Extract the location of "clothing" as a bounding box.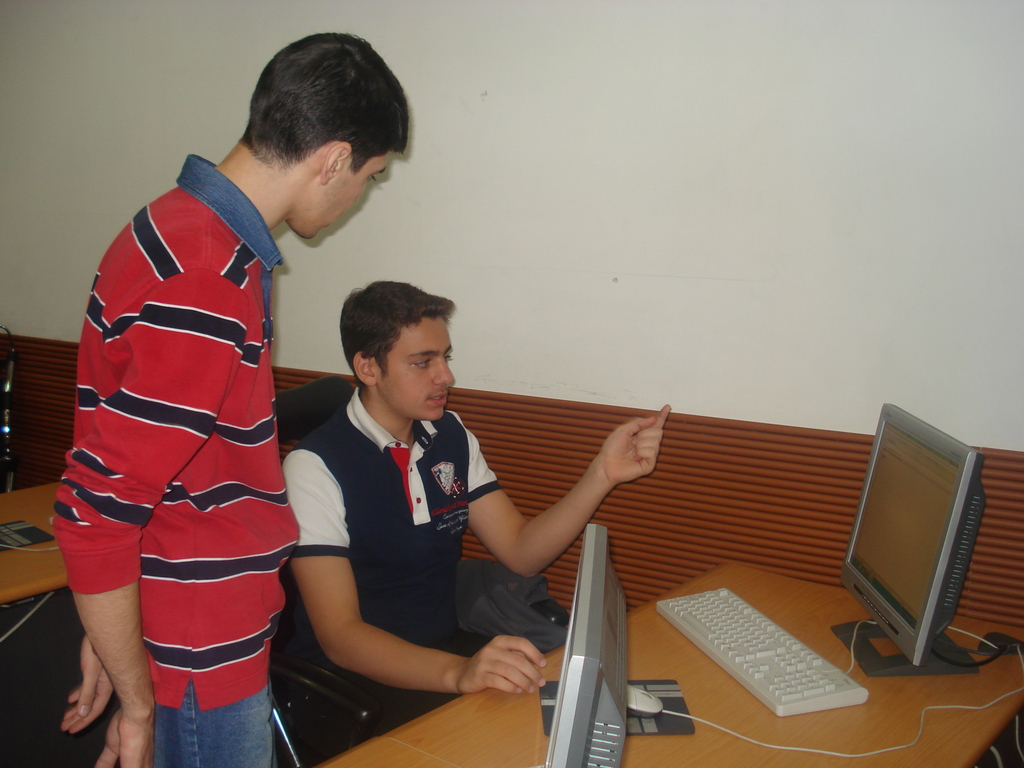
[left=278, top=392, right=504, bottom=733].
